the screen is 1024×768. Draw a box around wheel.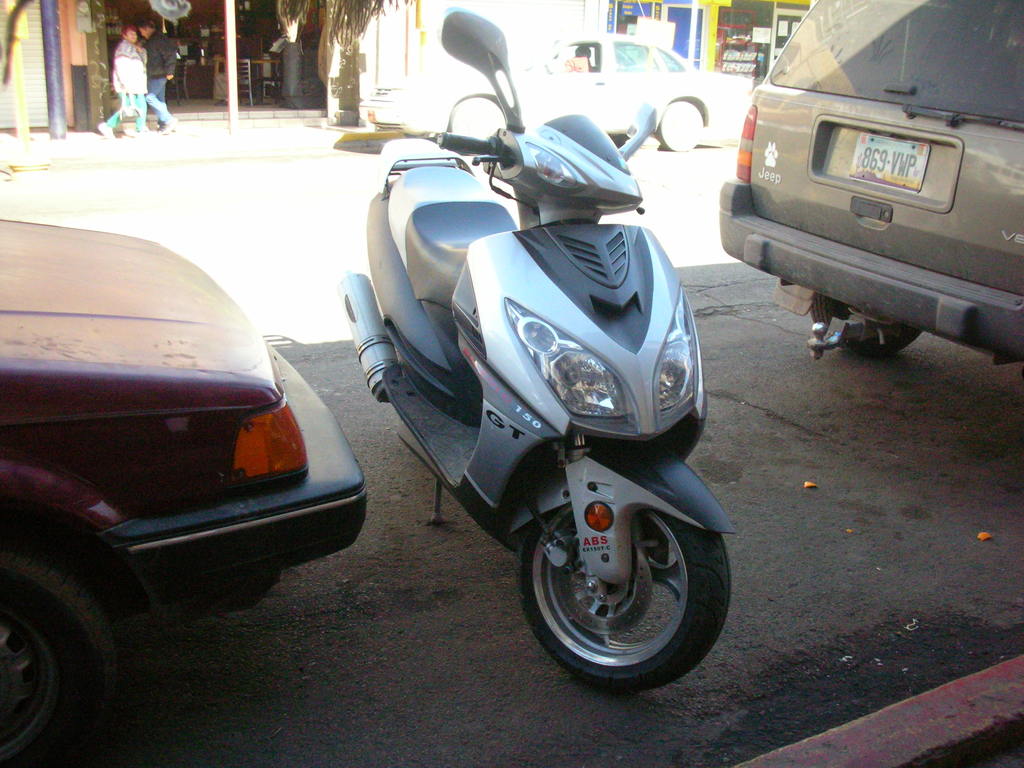
bbox(451, 95, 505, 156).
